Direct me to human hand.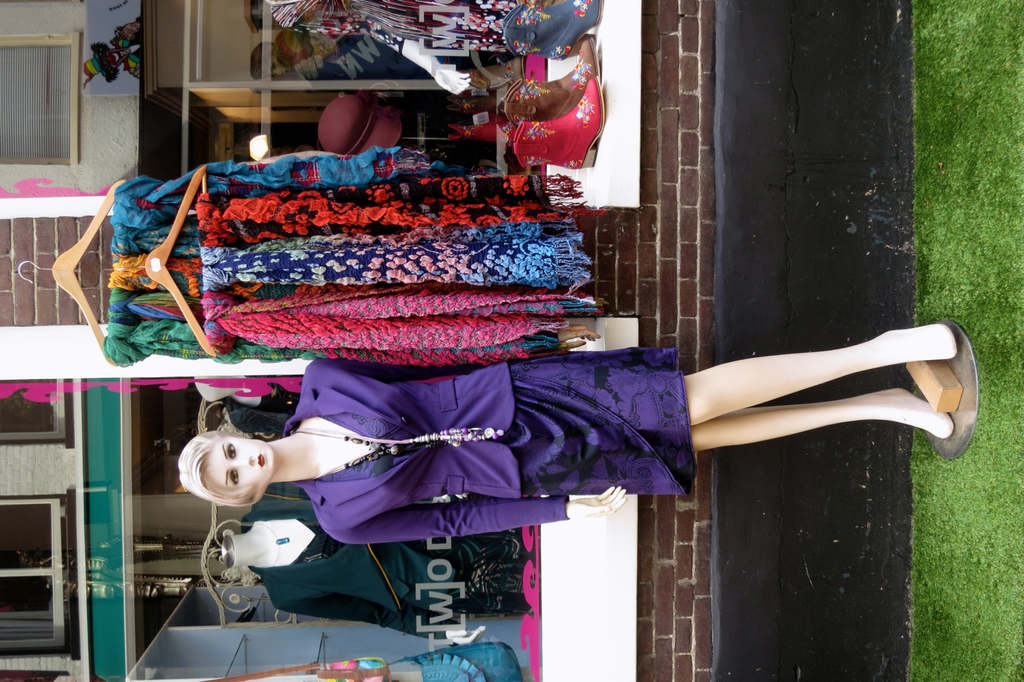
Direction: crop(564, 485, 627, 518).
